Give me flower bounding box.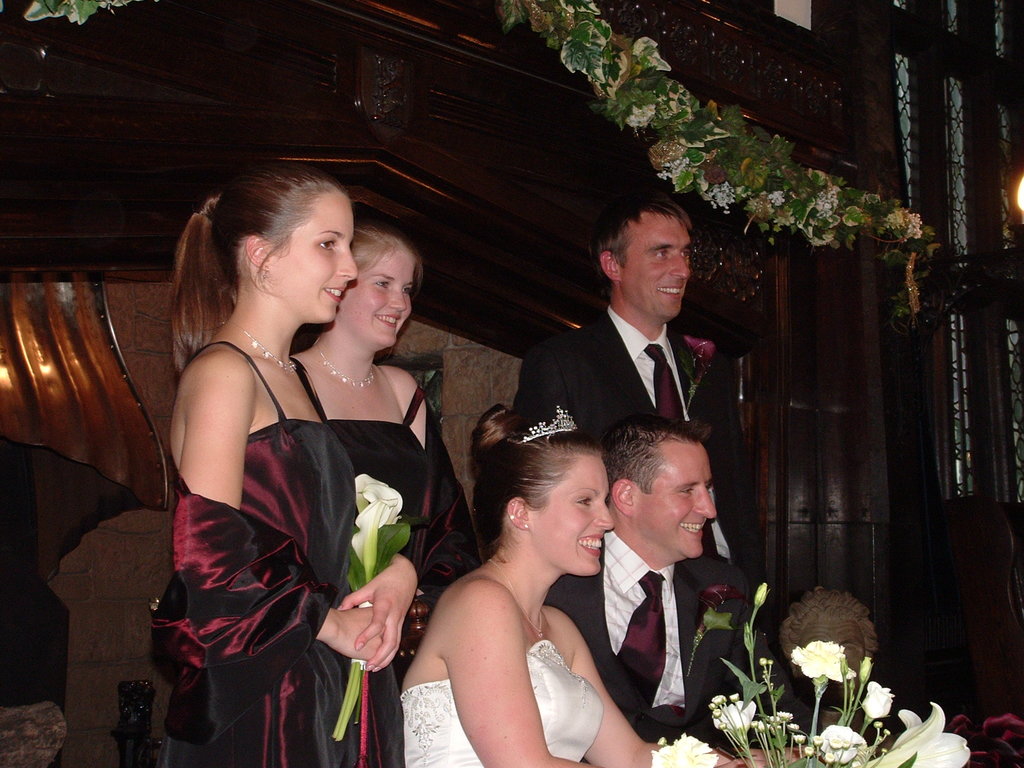
801 745 814 760.
